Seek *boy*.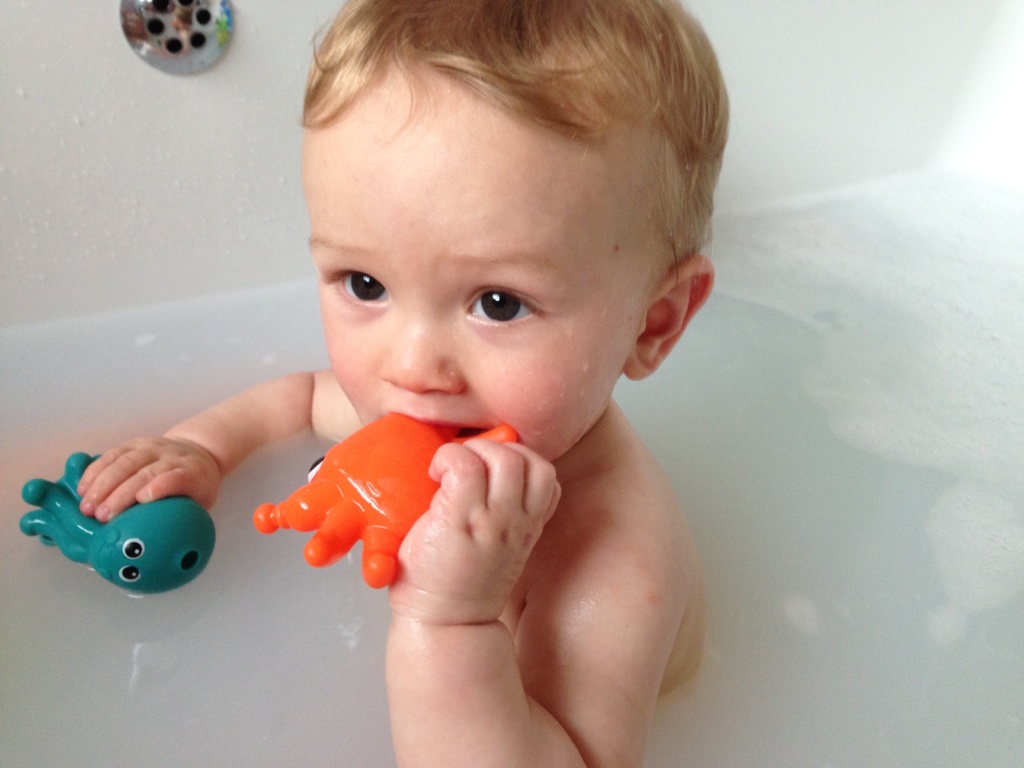
(67, 0, 723, 767).
